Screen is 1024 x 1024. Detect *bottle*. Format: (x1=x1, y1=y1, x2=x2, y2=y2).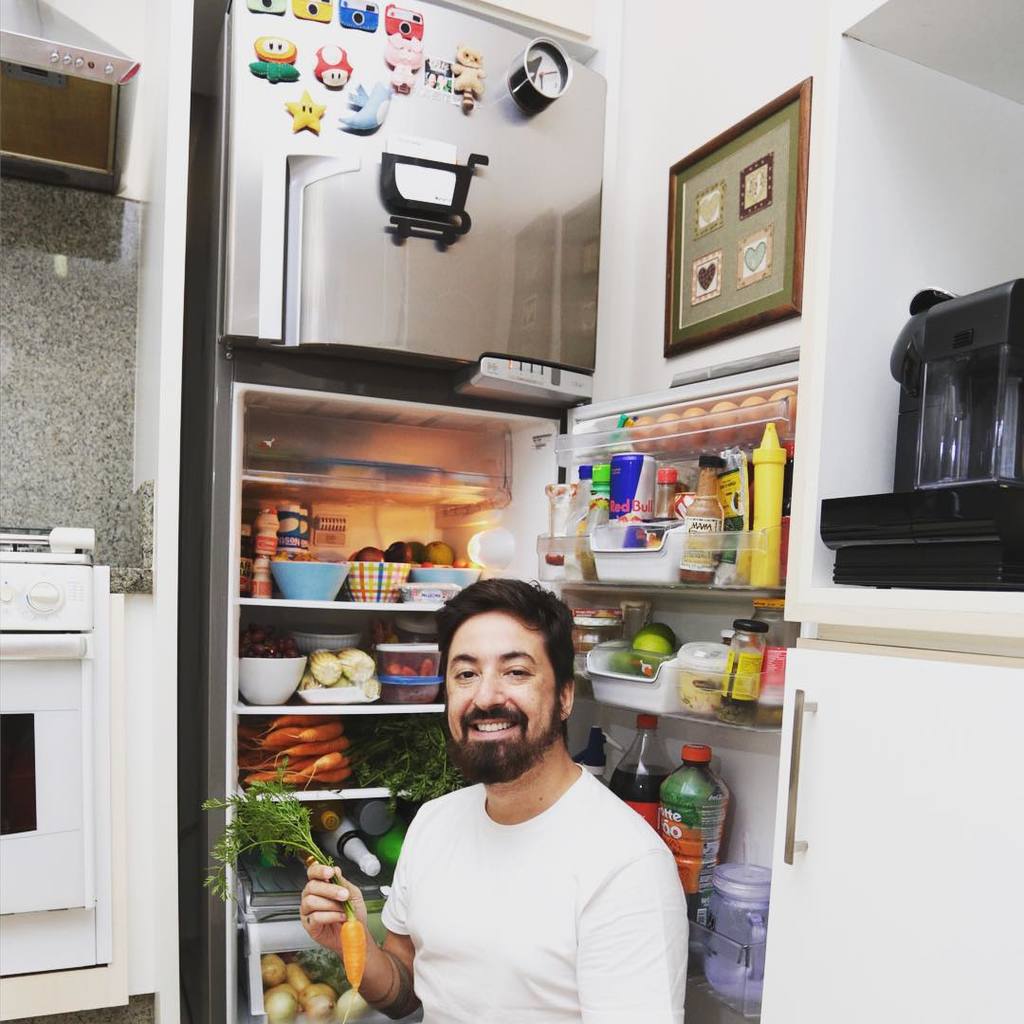
(x1=752, y1=598, x2=787, y2=731).
